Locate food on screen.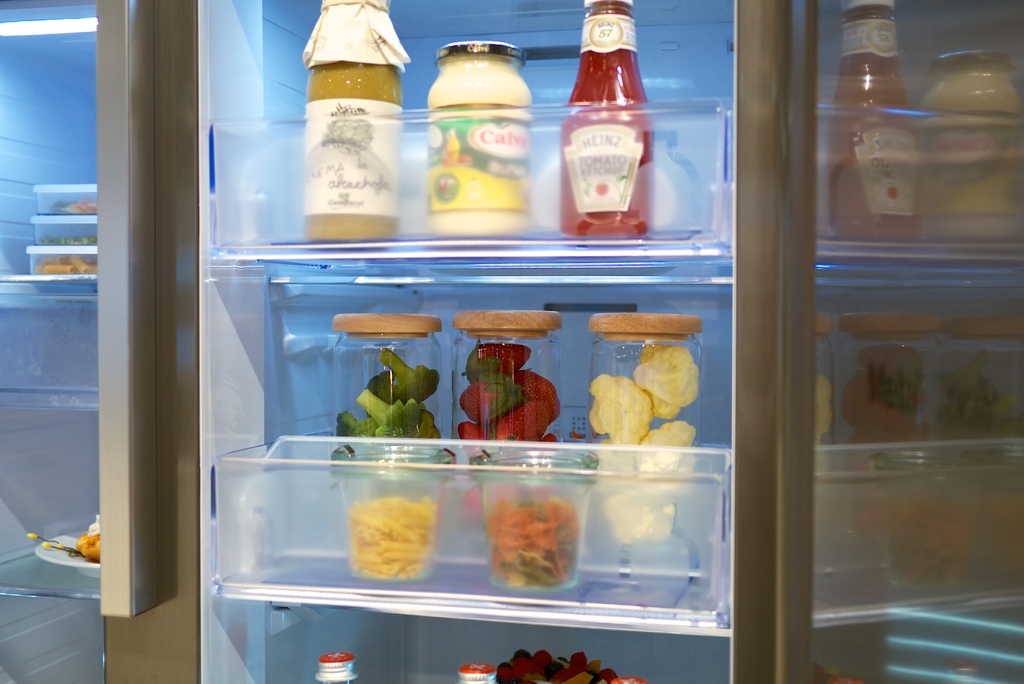
On screen at bbox=[350, 482, 442, 577].
